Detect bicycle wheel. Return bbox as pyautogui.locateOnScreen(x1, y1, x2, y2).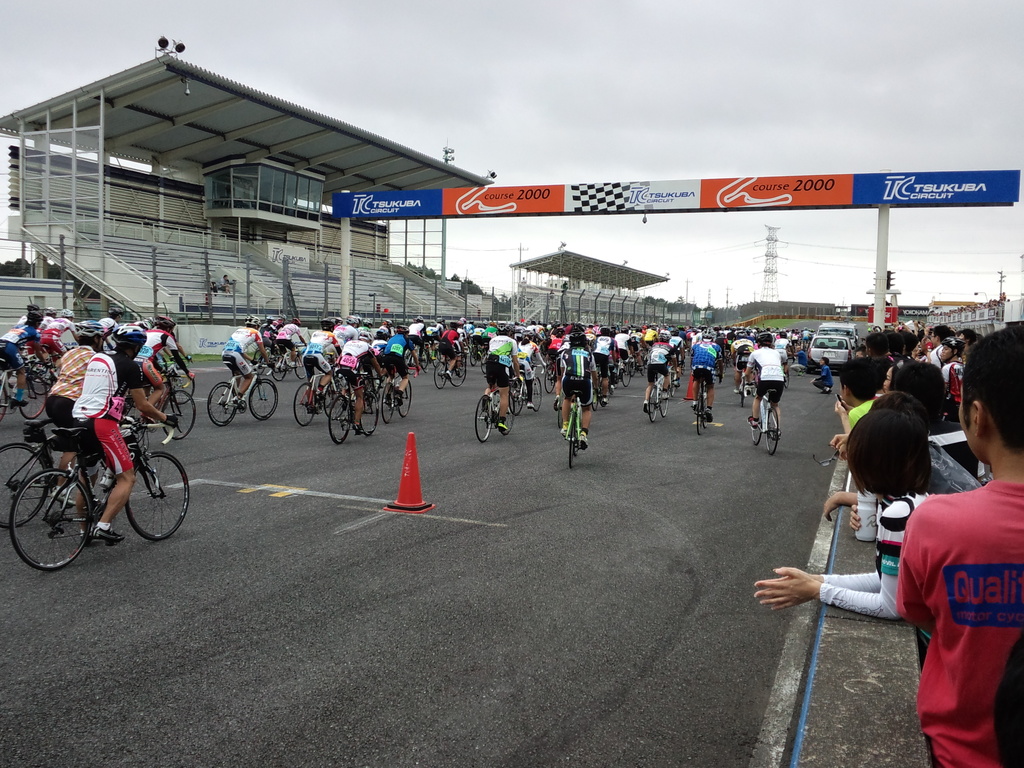
pyautogui.locateOnScreen(508, 377, 528, 414).
